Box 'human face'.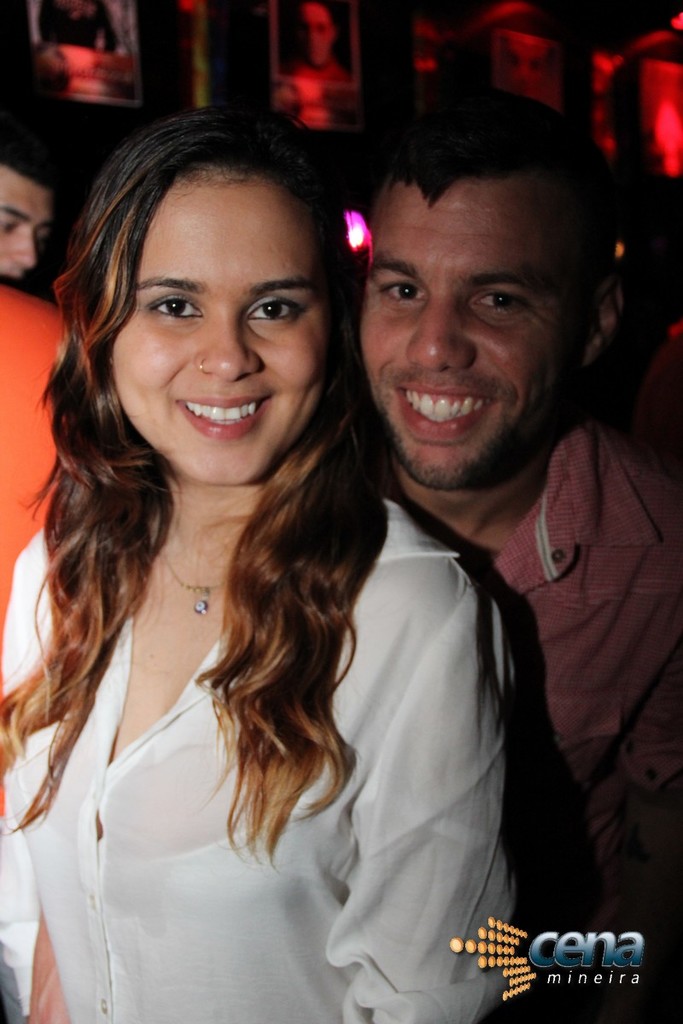
(108, 168, 327, 480).
